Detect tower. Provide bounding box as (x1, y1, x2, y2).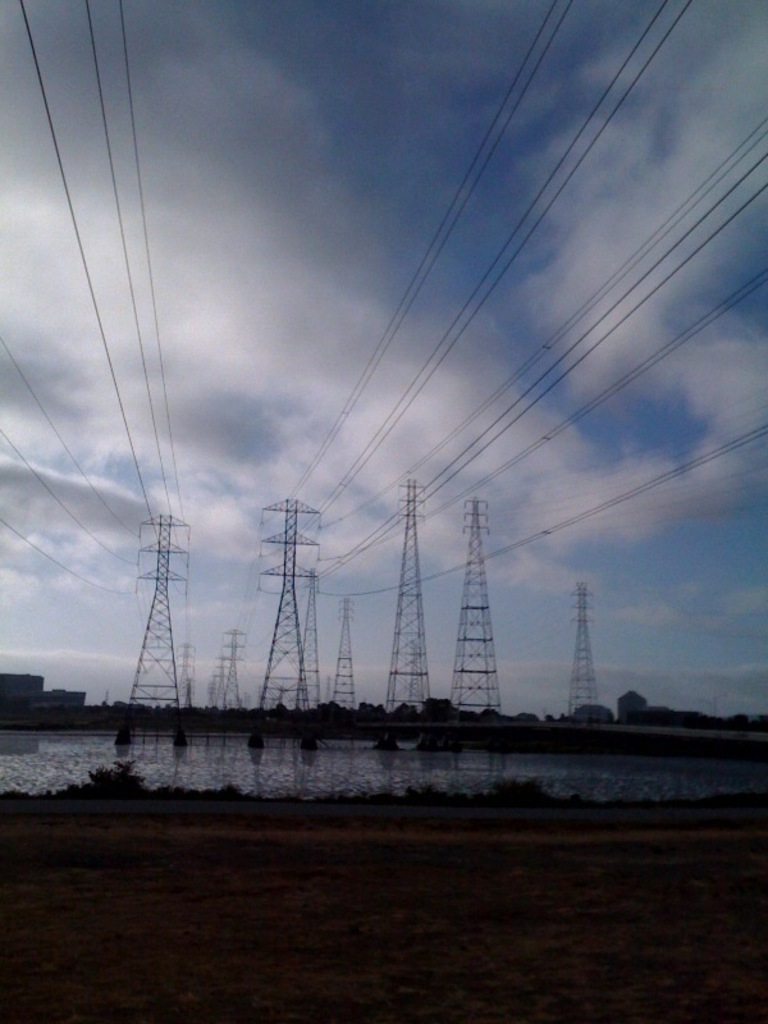
(378, 485, 443, 717).
